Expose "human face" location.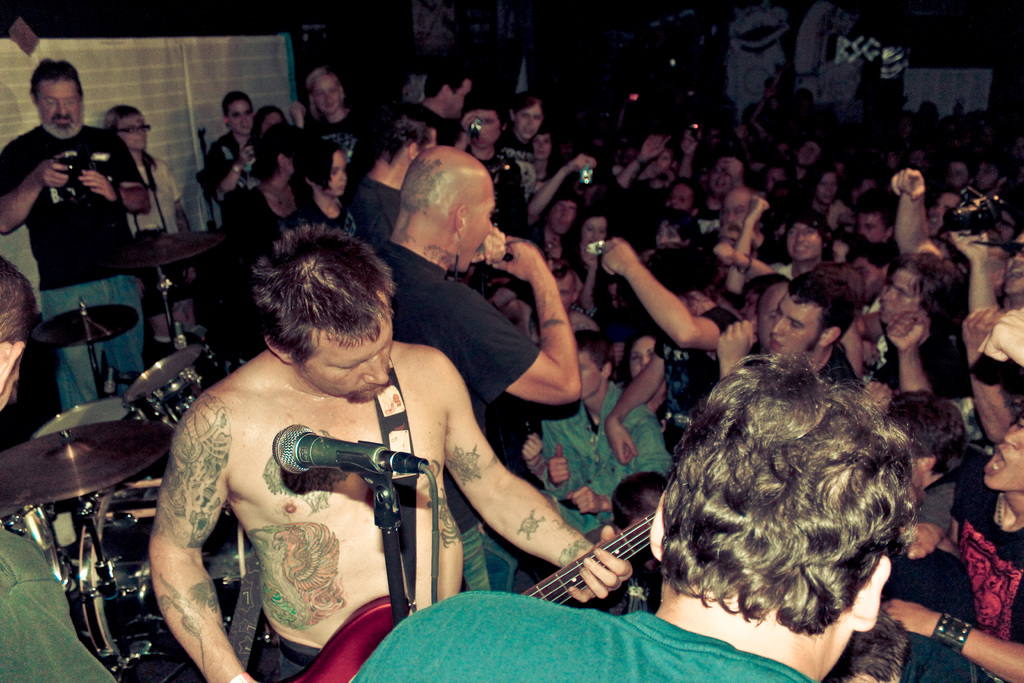
Exposed at 773/292/822/350.
